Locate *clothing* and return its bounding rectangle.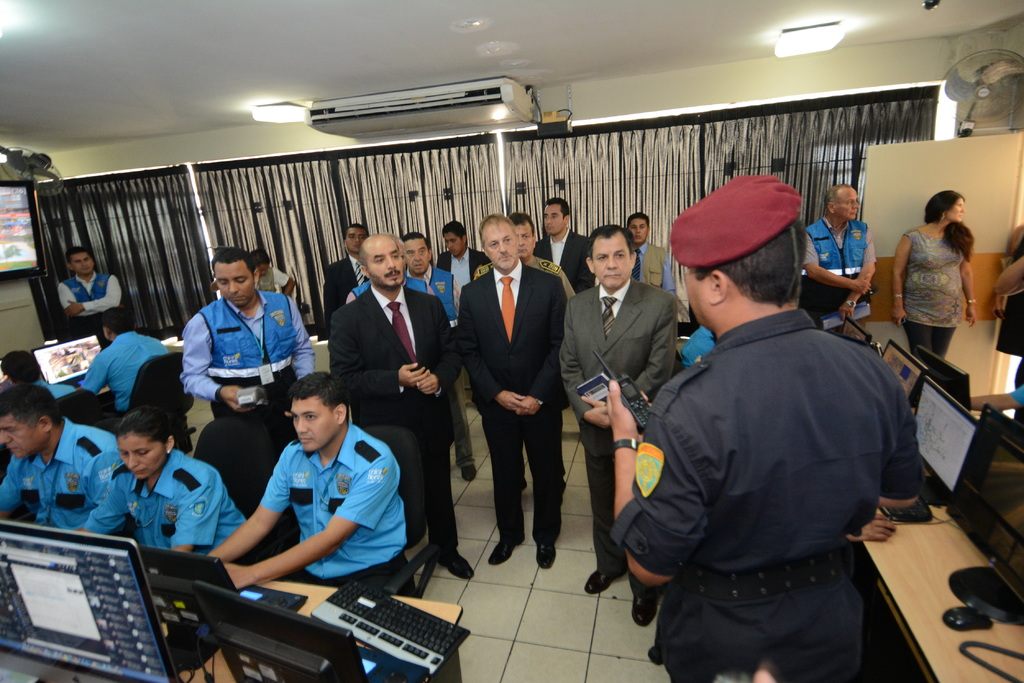
rect(805, 214, 874, 300).
